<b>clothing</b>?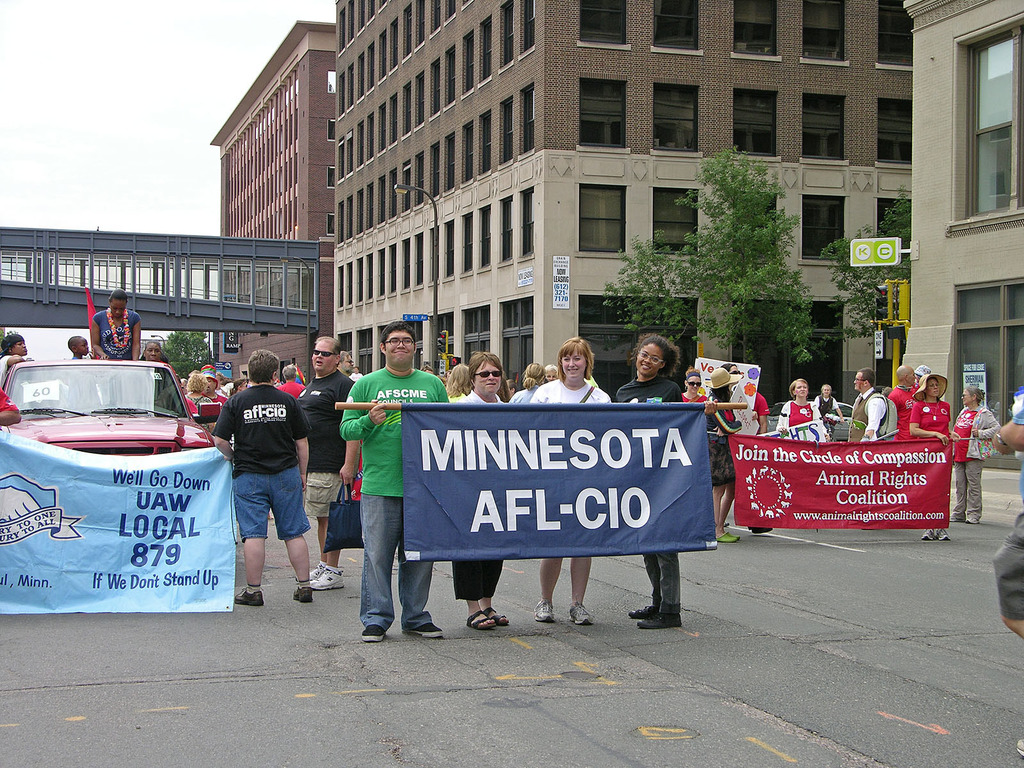
(207, 388, 231, 411)
